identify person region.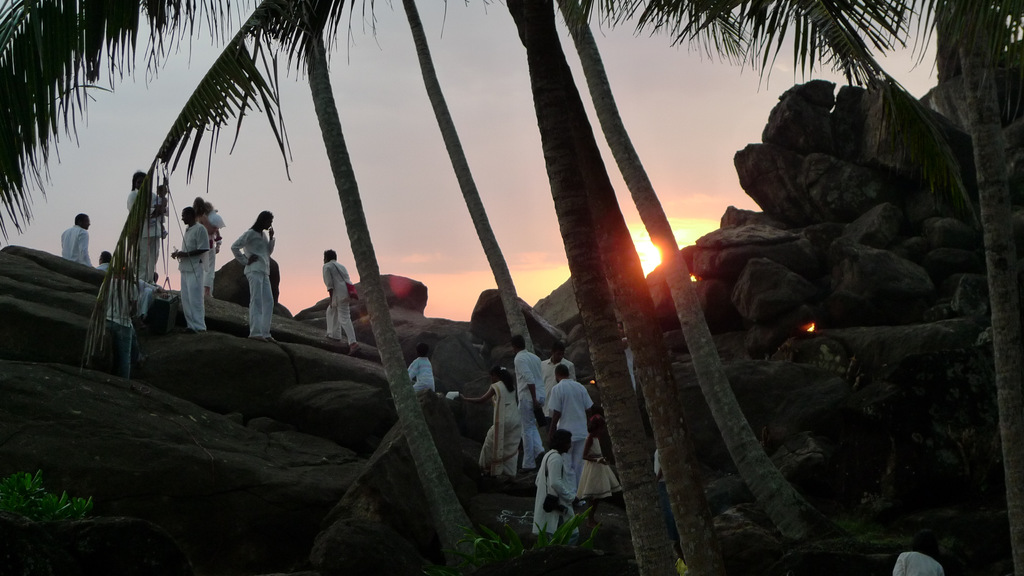
Region: {"x1": 546, "y1": 365, "x2": 595, "y2": 452}.
